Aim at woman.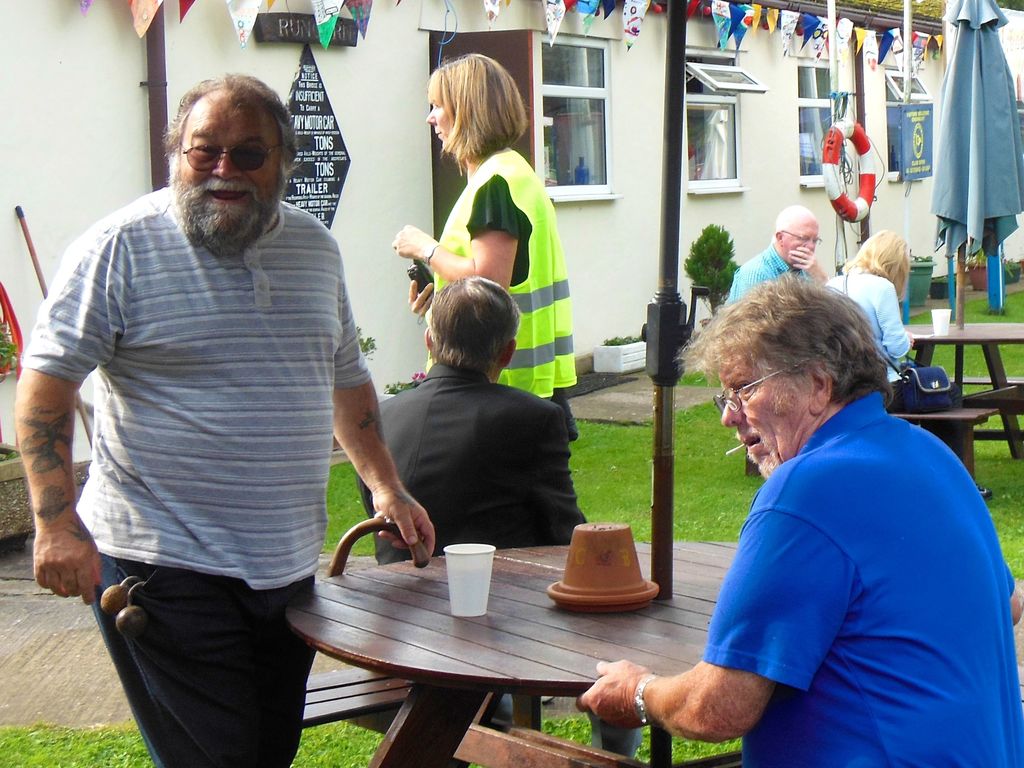
Aimed at {"x1": 378, "y1": 53, "x2": 580, "y2": 443}.
